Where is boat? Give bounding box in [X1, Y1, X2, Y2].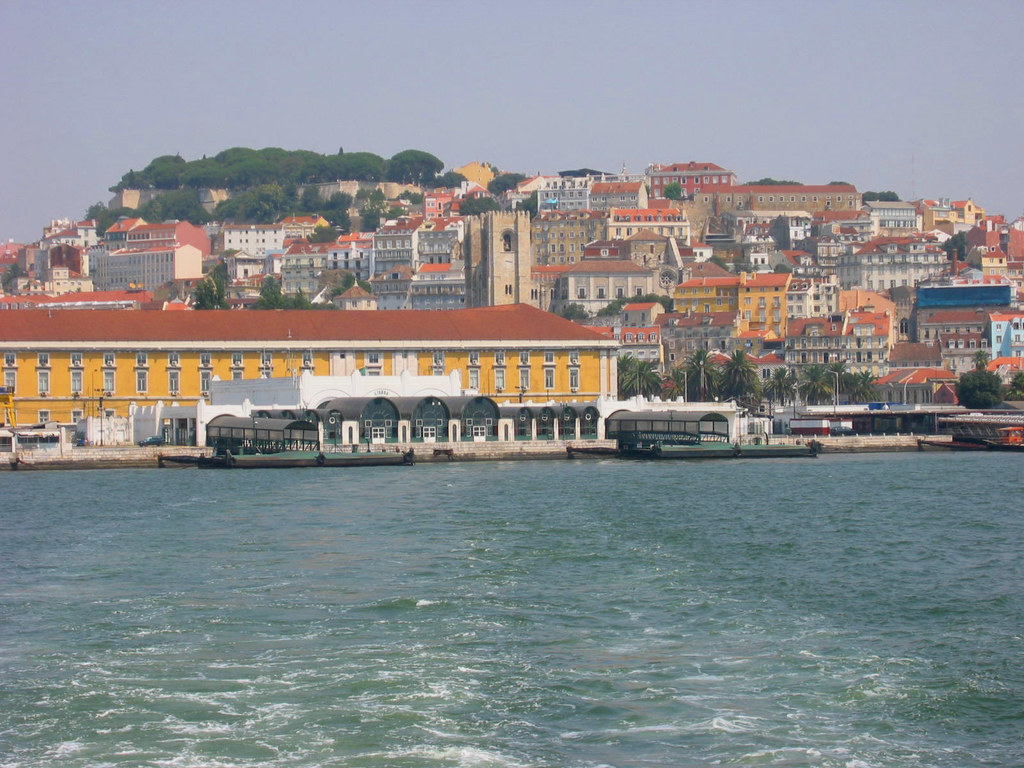
[993, 420, 1023, 452].
